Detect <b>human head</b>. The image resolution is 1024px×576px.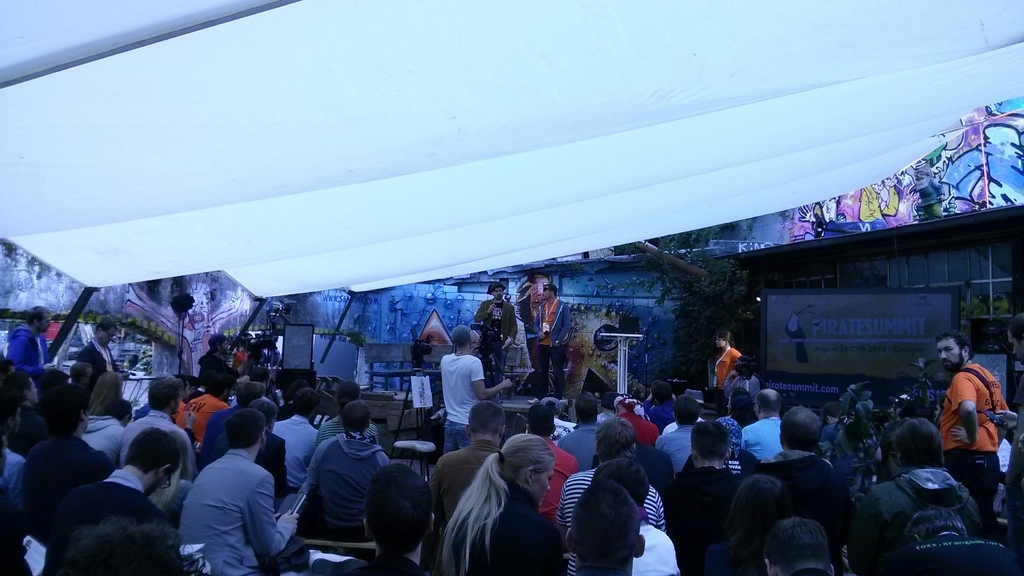
bbox=[68, 364, 93, 388].
